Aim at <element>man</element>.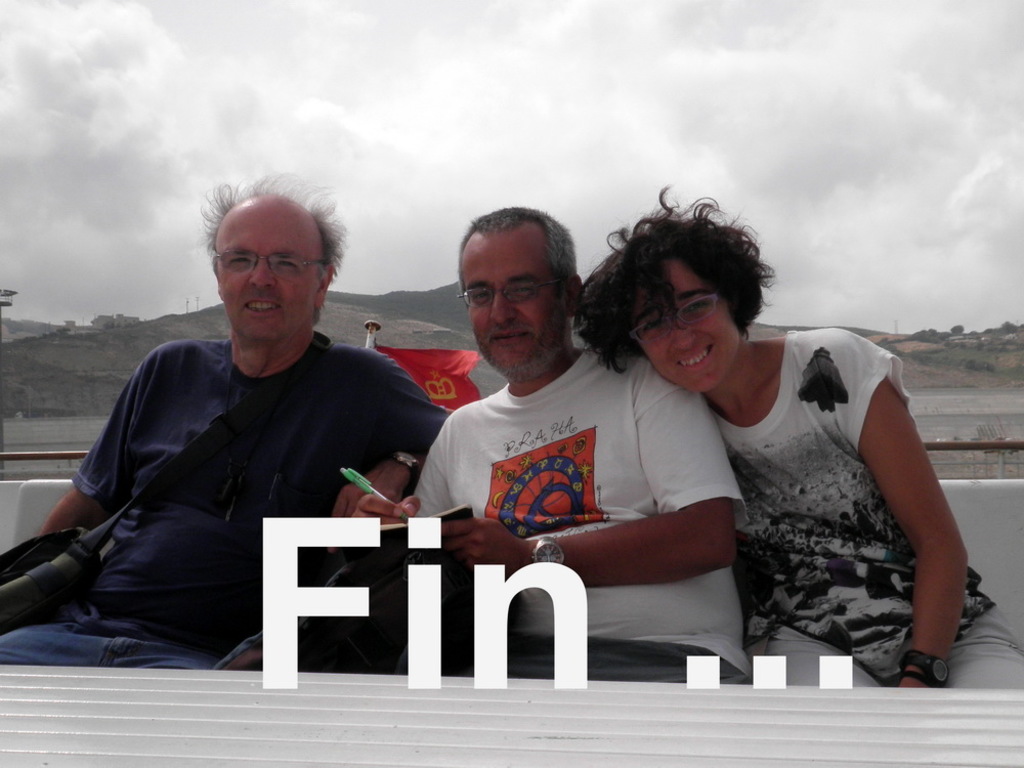
Aimed at (33, 199, 461, 676).
